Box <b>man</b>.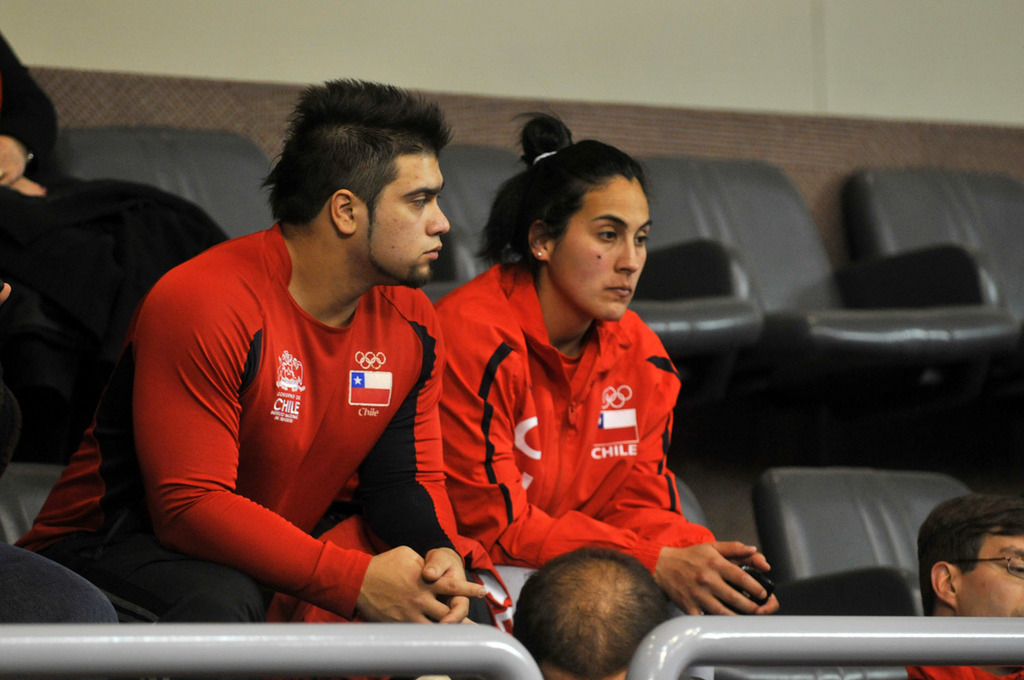
[x1=903, y1=491, x2=1023, y2=679].
